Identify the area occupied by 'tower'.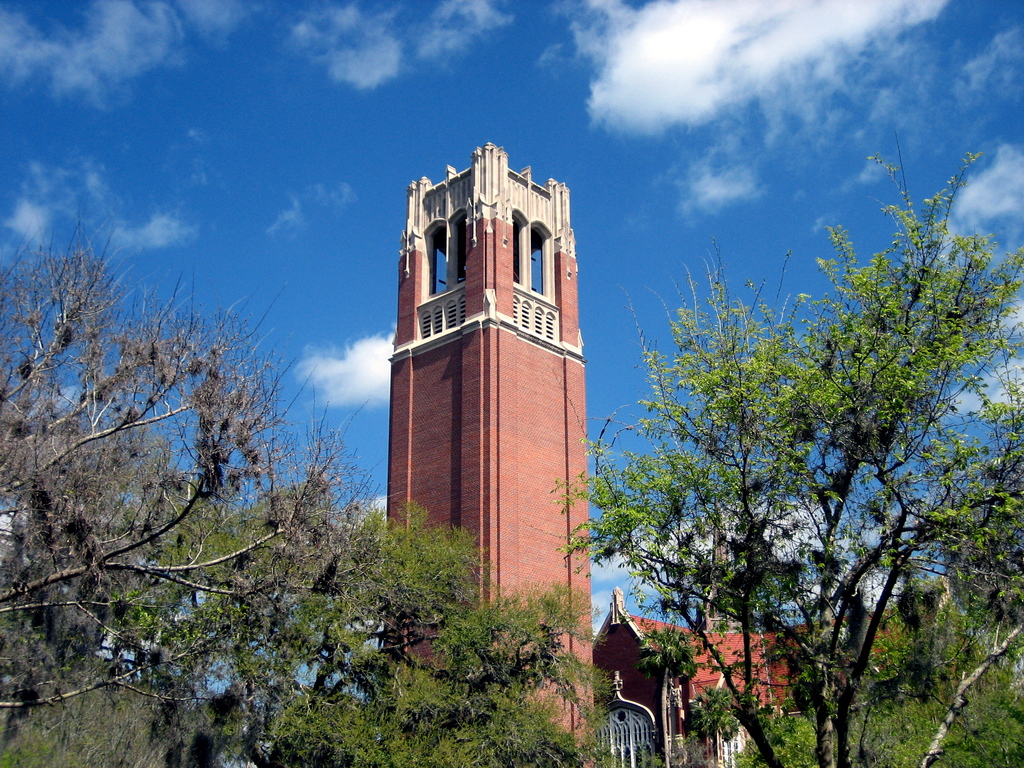
Area: box(358, 160, 613, 605).
